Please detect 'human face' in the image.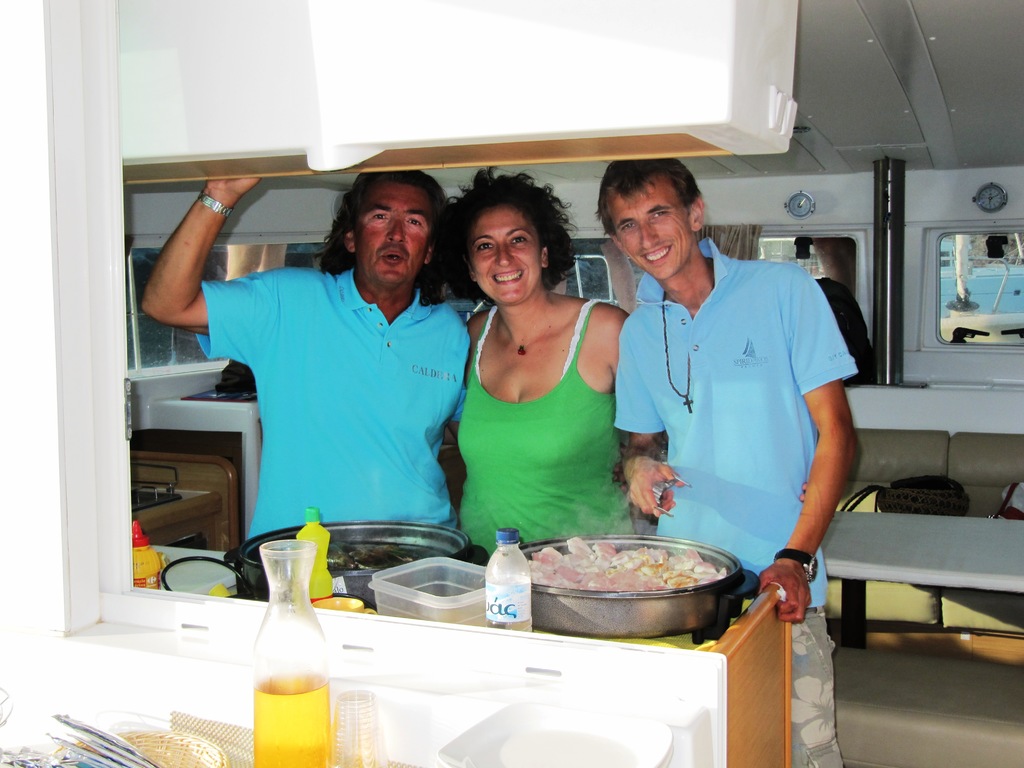
<box>477,205,543,308</box>.
